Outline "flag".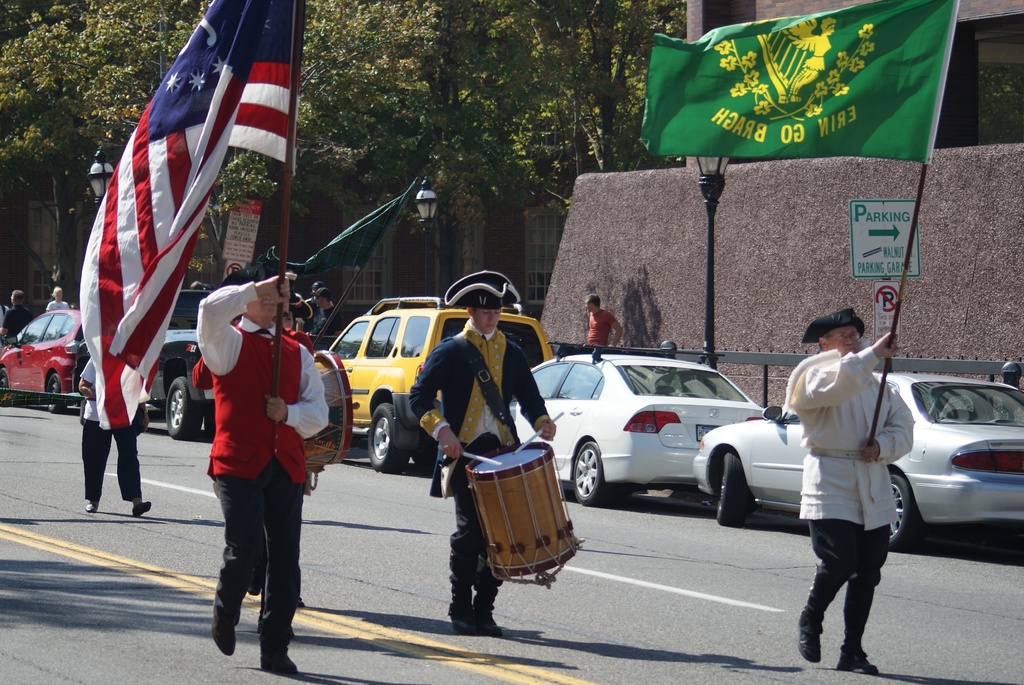
Outline: (636,0,972,172).
